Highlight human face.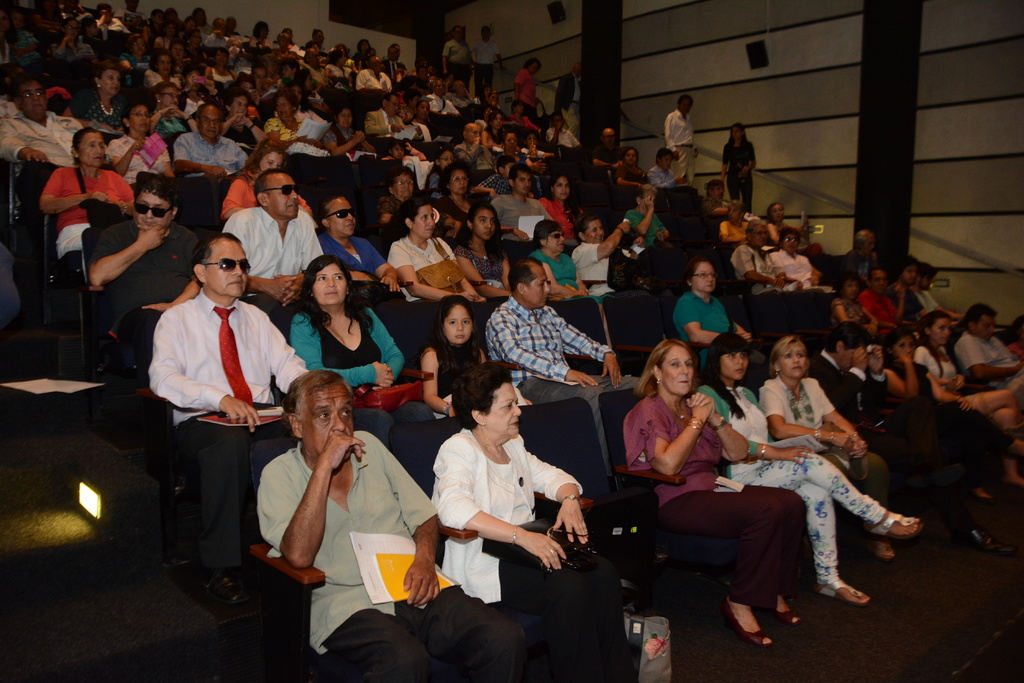
Highlighted region: select_region(201, 107, 226, 143).
